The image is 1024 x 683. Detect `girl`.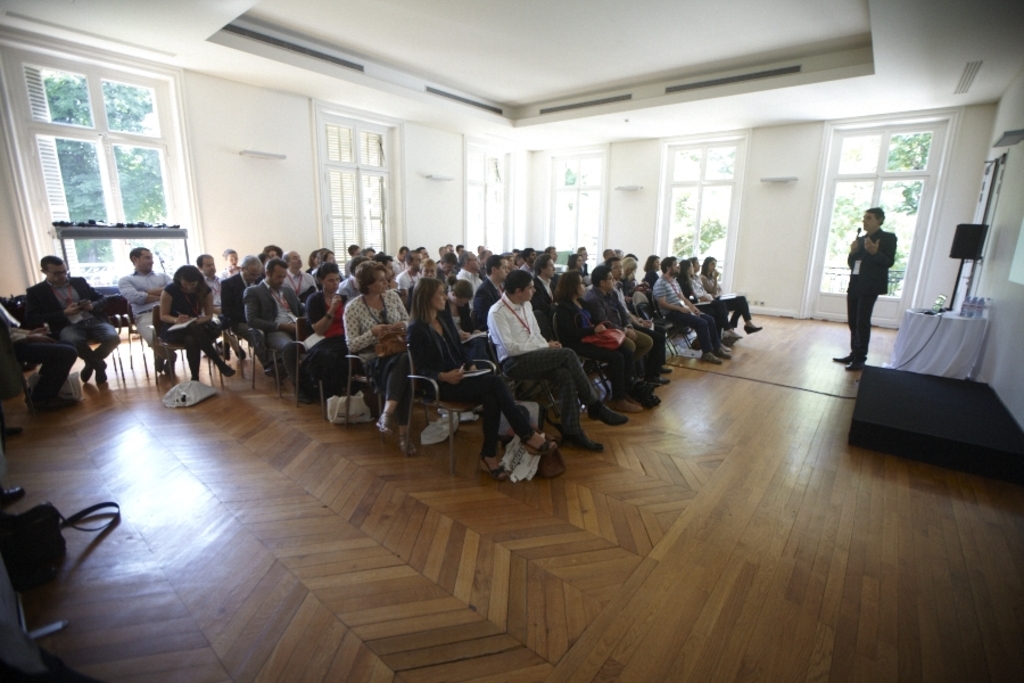
Detection: detection(410, 256, 446, 294).
